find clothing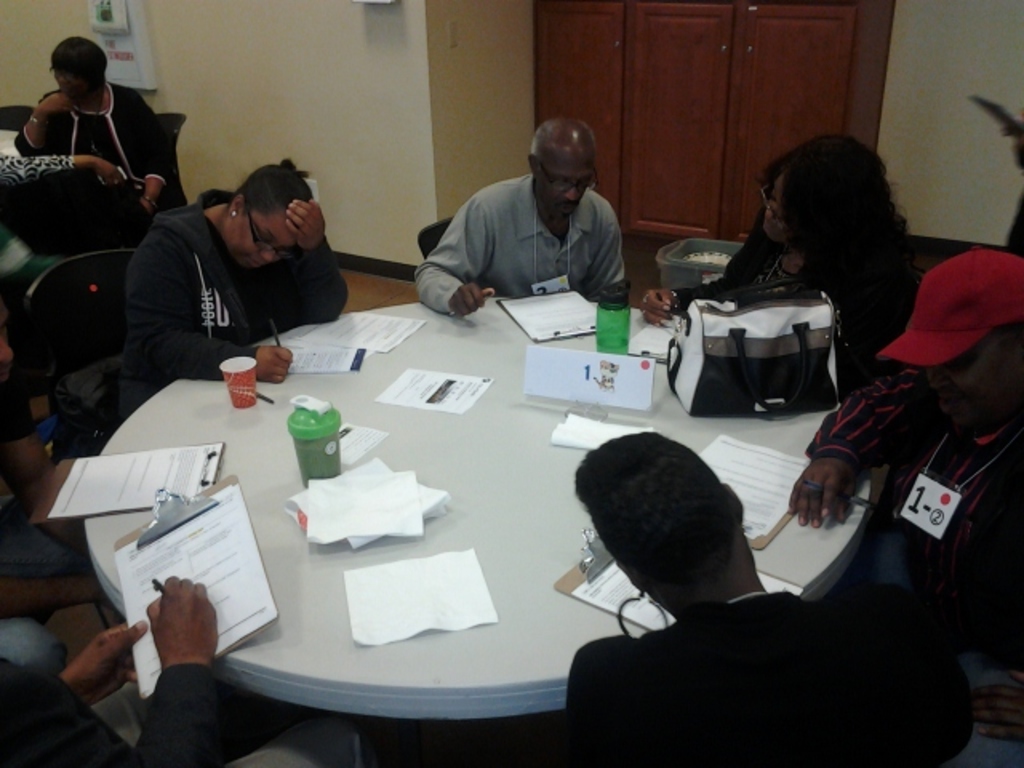
[x1=22, y1=85, x2=174, y2=197]
